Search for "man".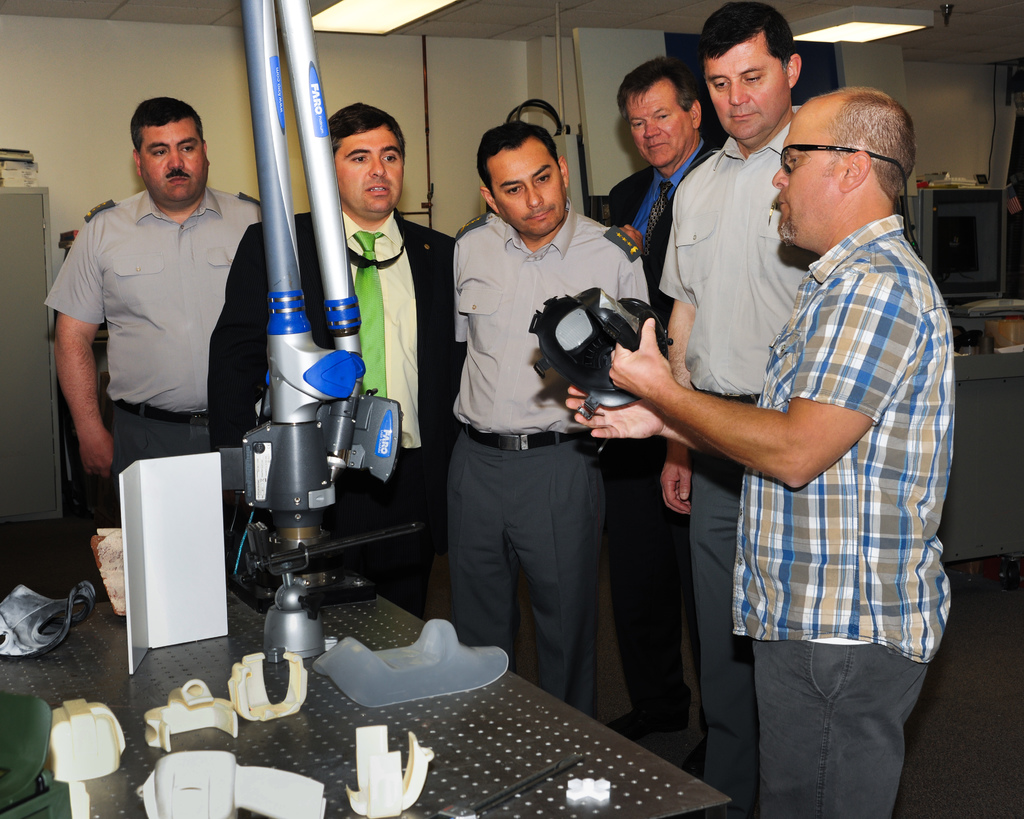
Found at bbox=[661, 0, 805, 818].
